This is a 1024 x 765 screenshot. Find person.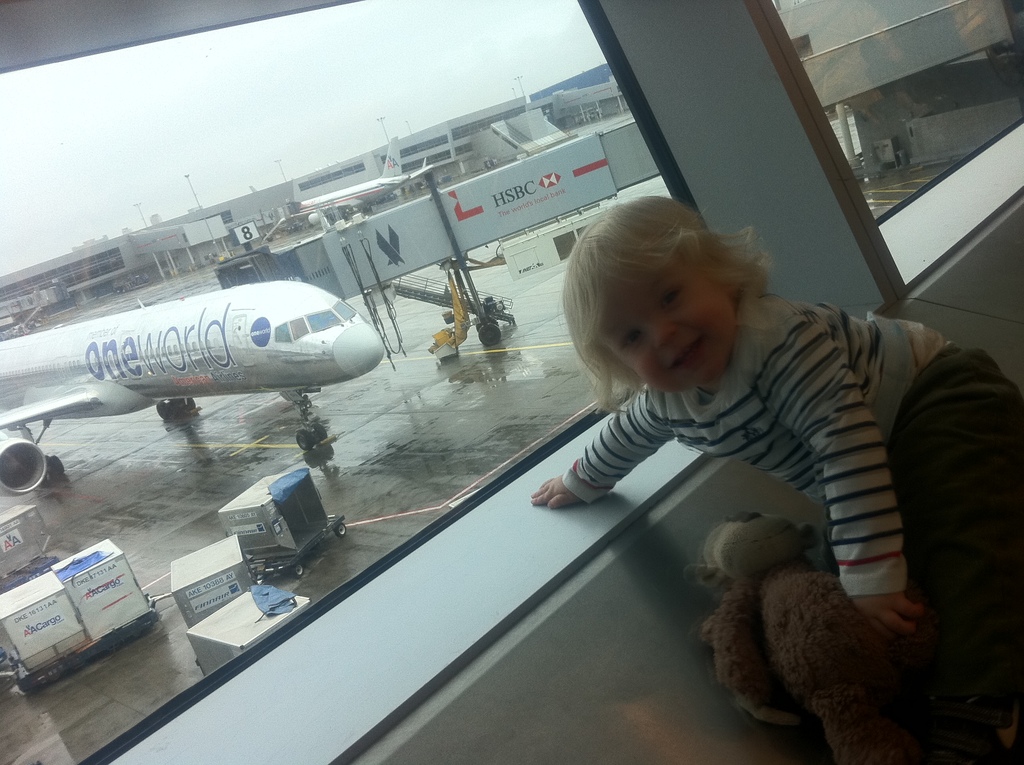
Bounding box: bbox=(531, 199, 988, 701).
